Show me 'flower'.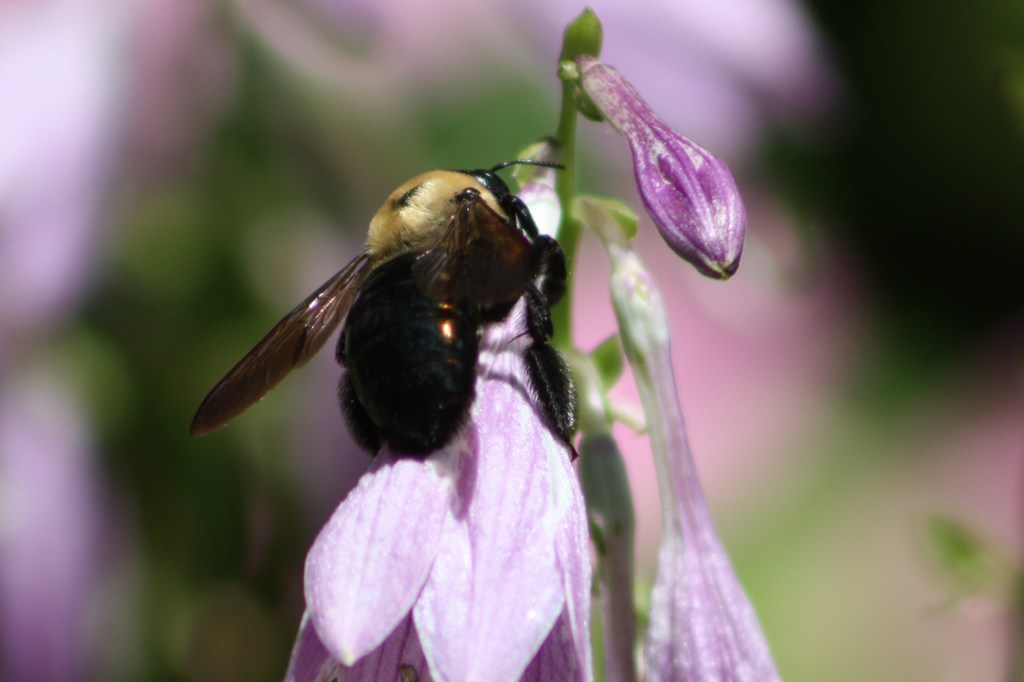
'flower' is here: pyautogui.locateOnScreen(573, 54, 746, 283).
